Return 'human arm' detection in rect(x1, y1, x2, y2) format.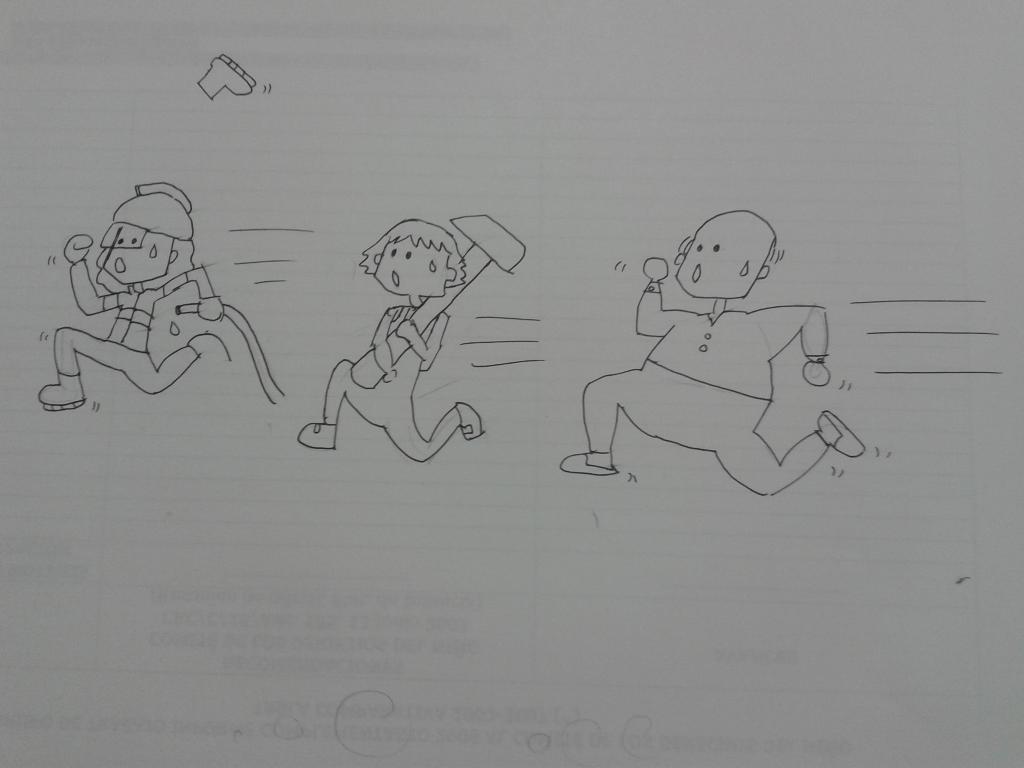
rect(625, 253, 695, 332).
